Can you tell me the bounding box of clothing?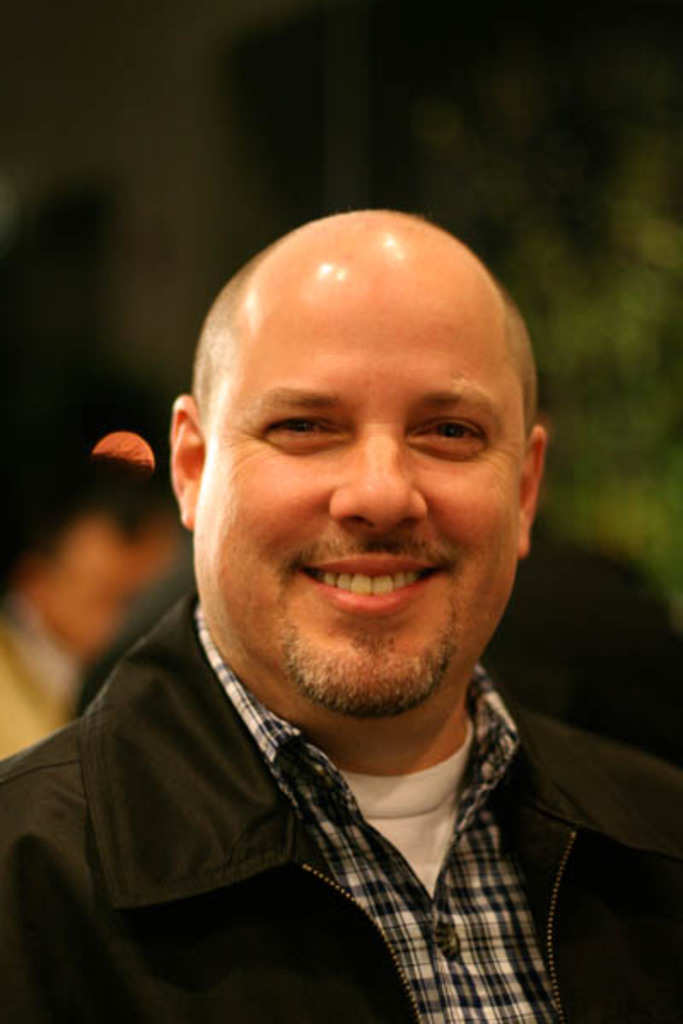
(left=0, top=613, right=72, bottom=753).
